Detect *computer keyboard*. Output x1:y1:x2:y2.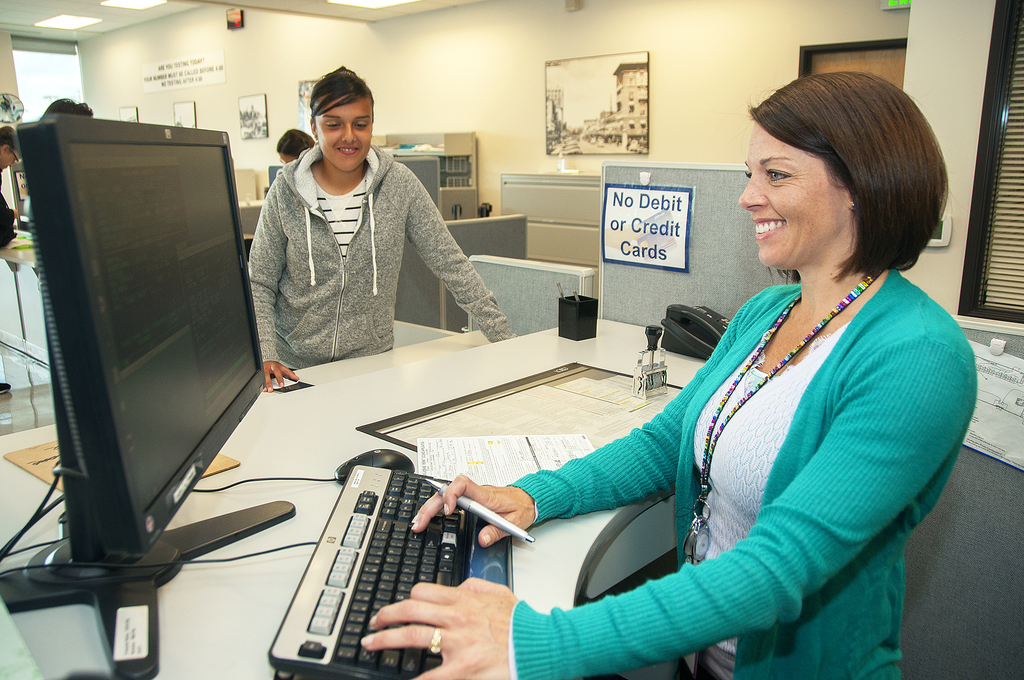
265:462:475:679.
